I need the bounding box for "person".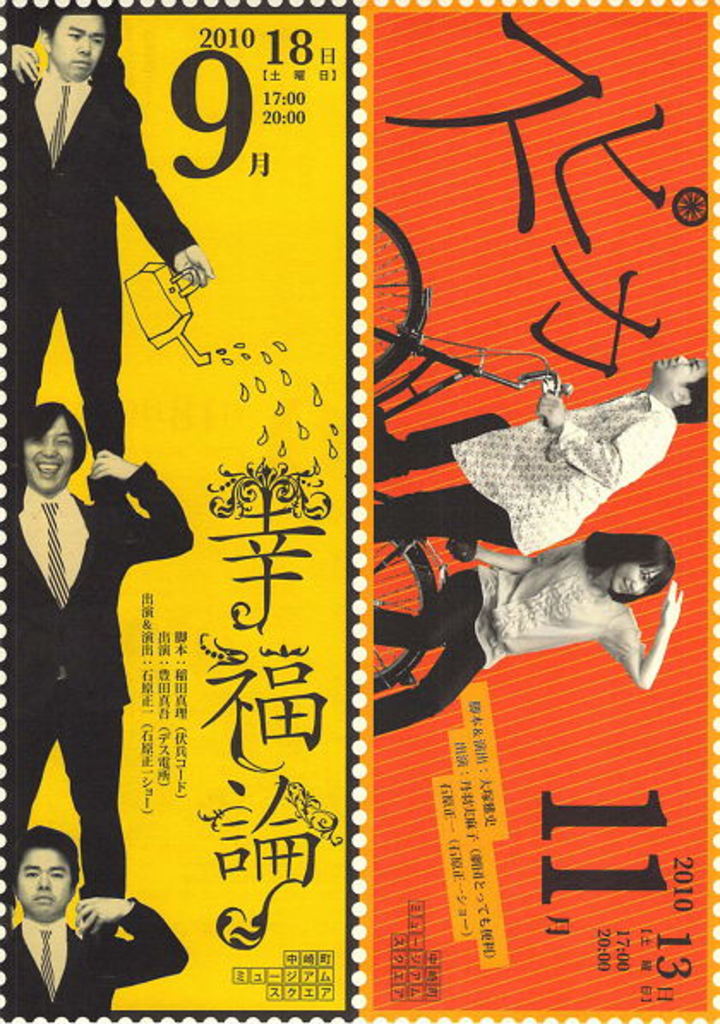
Here it is: pyautogui.locateOnScreen(22, 2, 206, 497).
